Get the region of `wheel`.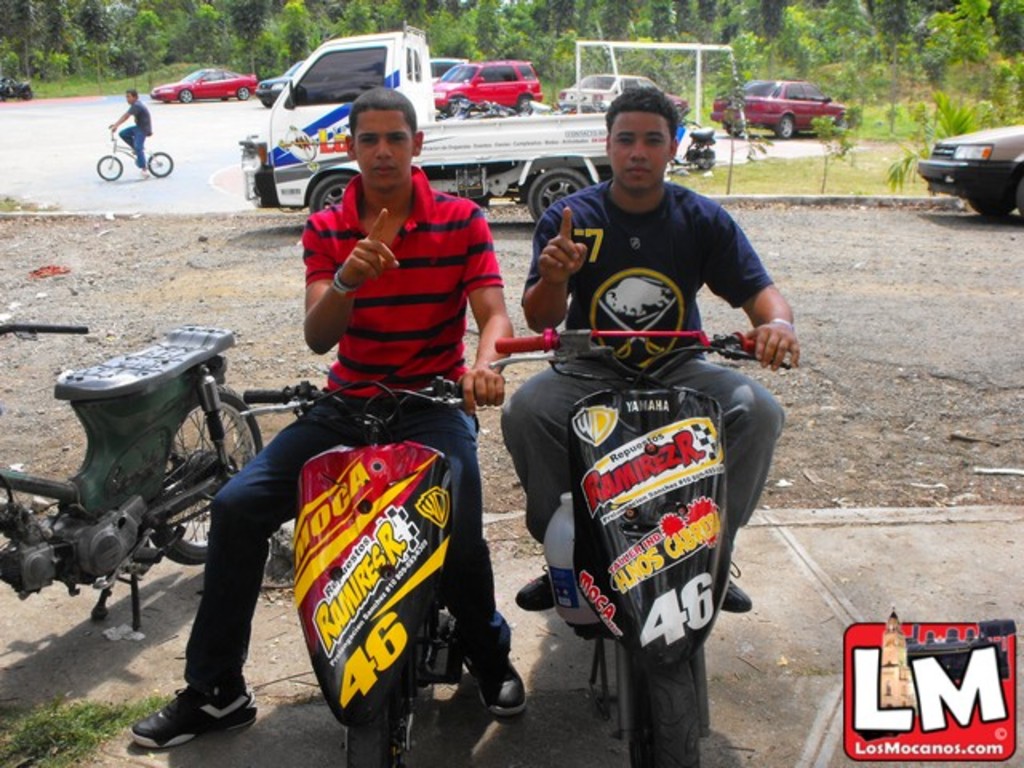
left=309, top=171, right=354, bottom=211.
